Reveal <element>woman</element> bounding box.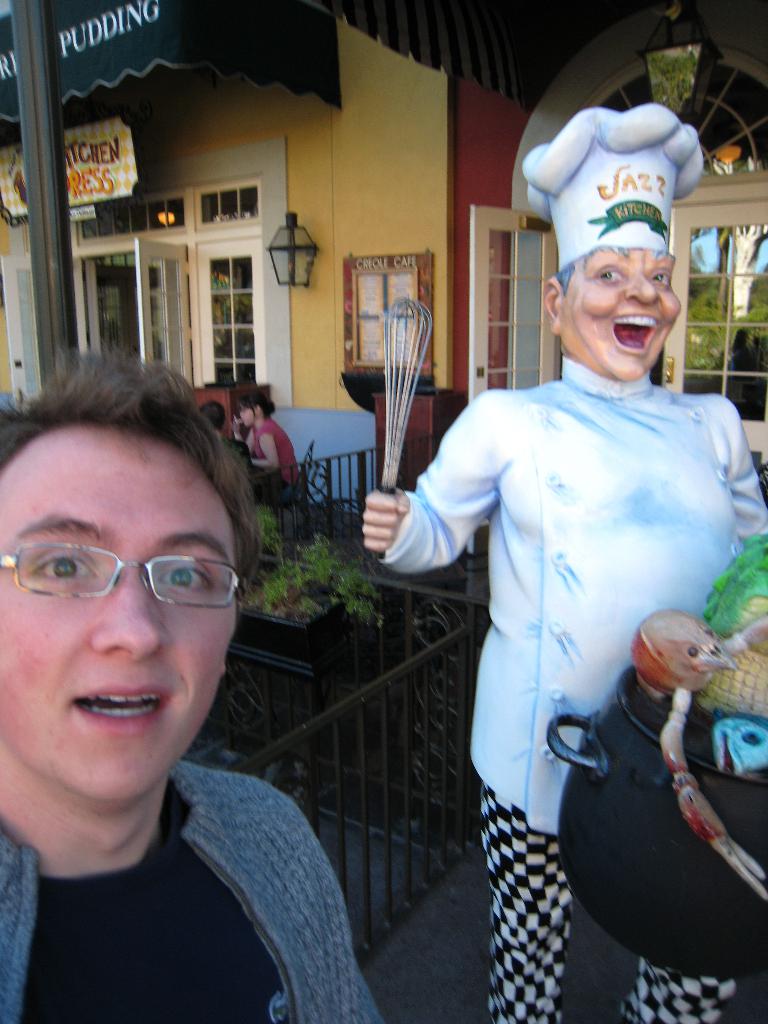
Revealed: <box>0,344,384,1023</box>.
